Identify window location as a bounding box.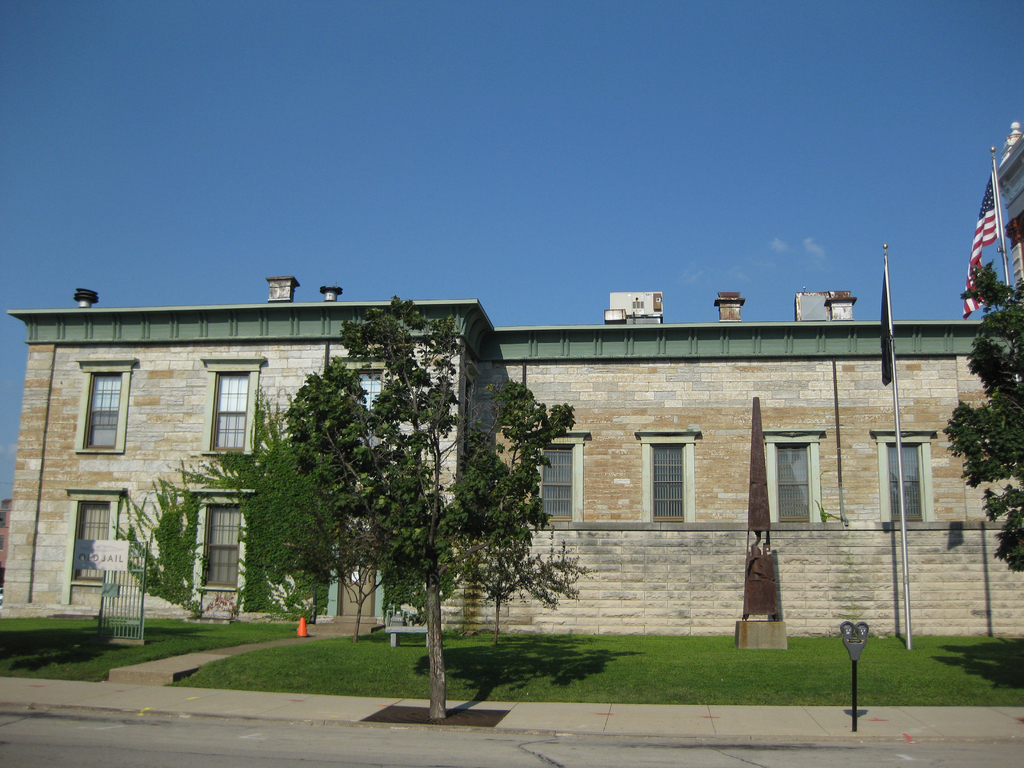
l=216, t=373, r=252, b=443.
